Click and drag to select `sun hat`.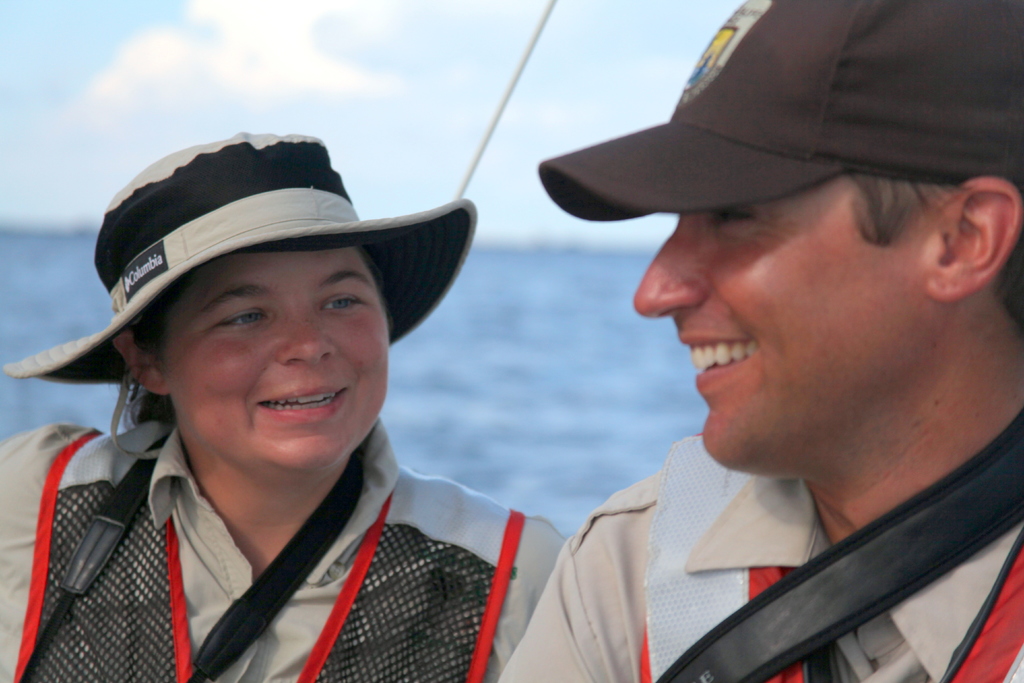
Selection: [536, 0, 1023, 231].
